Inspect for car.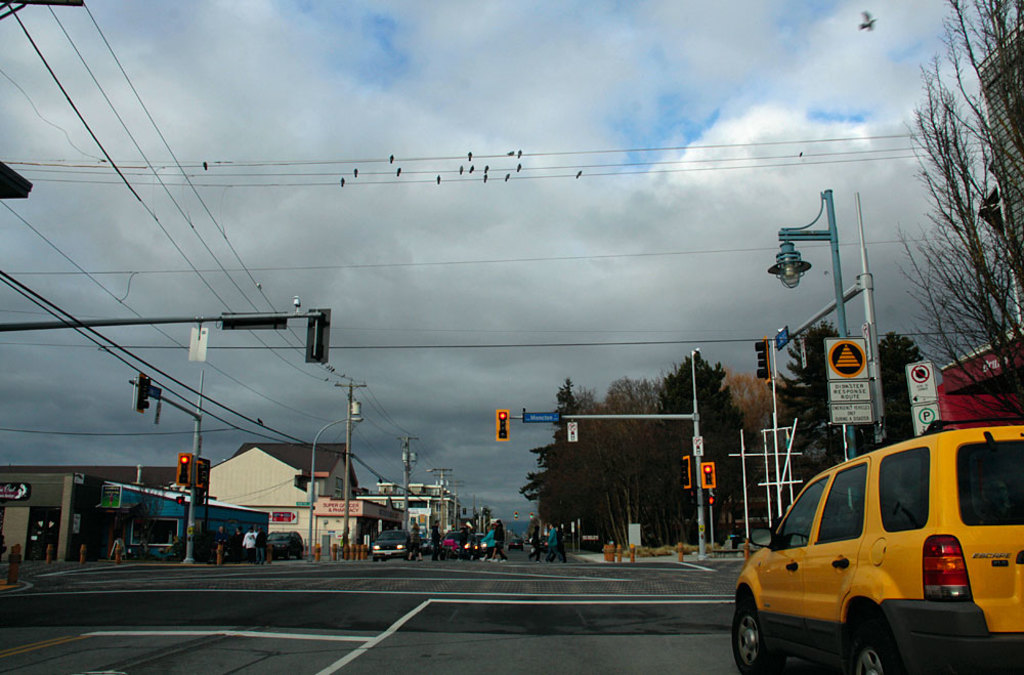
Inspection: (471,530,486,554).
